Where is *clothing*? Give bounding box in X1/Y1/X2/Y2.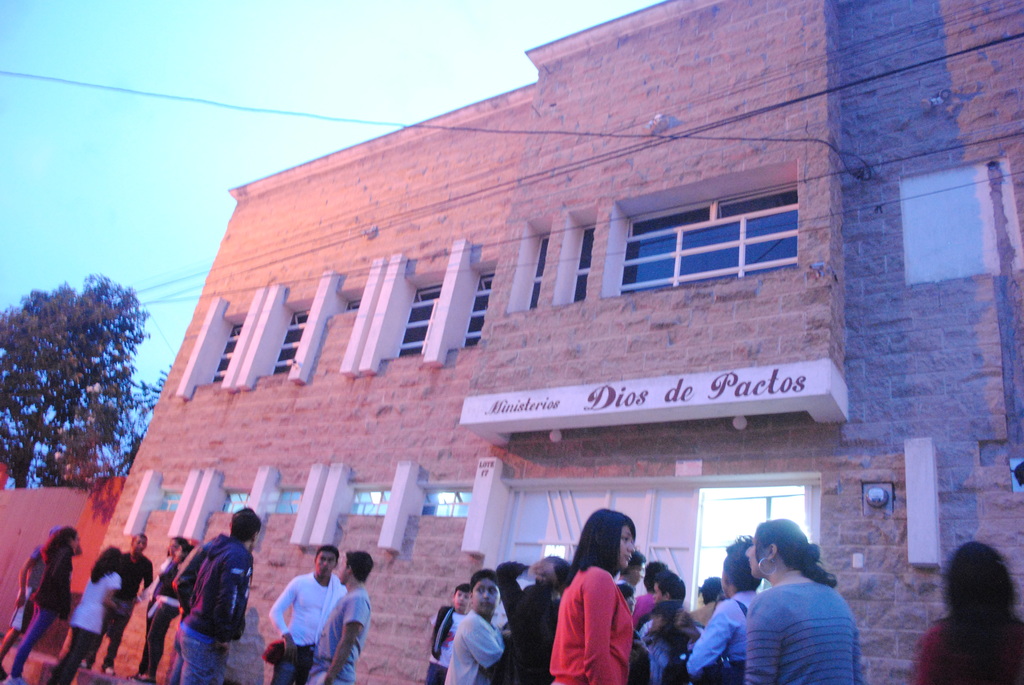
50/567/123/684.
